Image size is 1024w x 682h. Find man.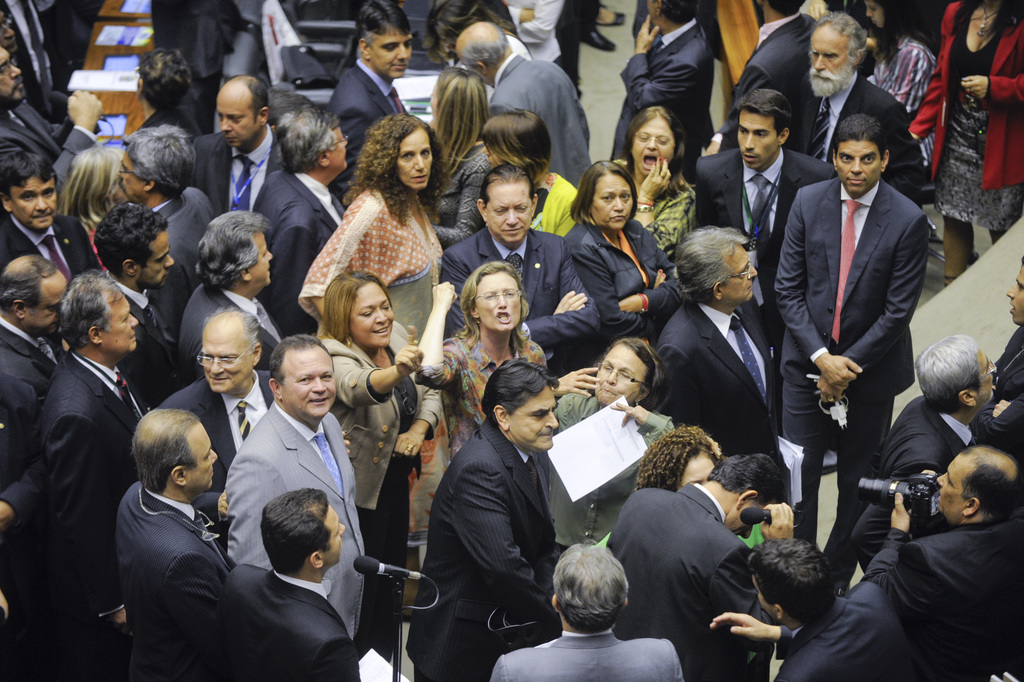
detection(158, 338, 274, 469).
